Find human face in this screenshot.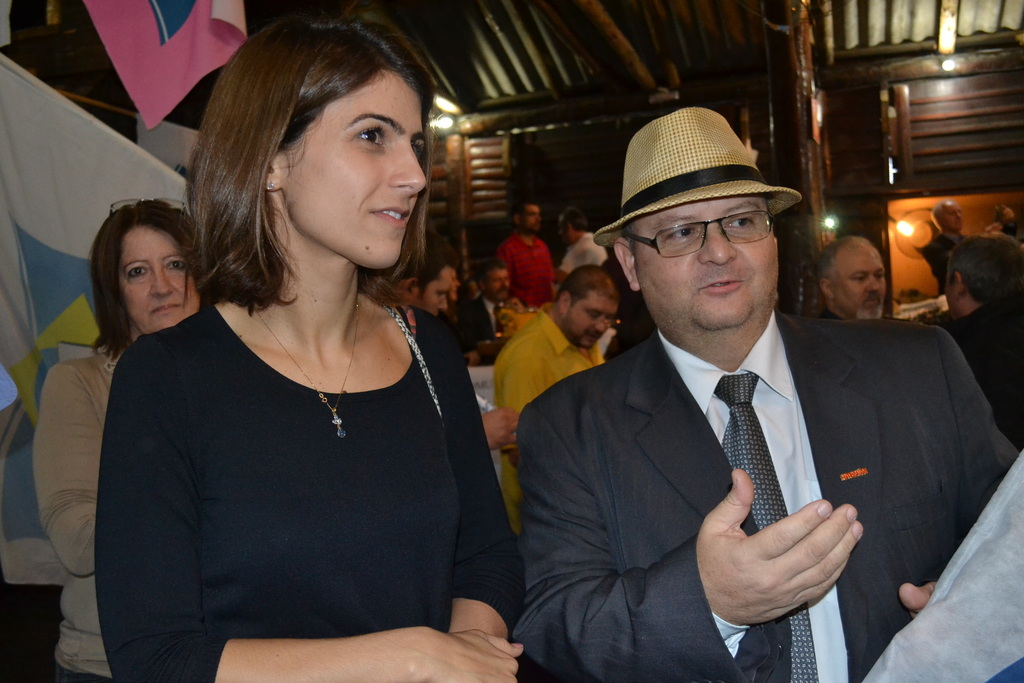
The bounding box for human face is [282,76,429,273].
